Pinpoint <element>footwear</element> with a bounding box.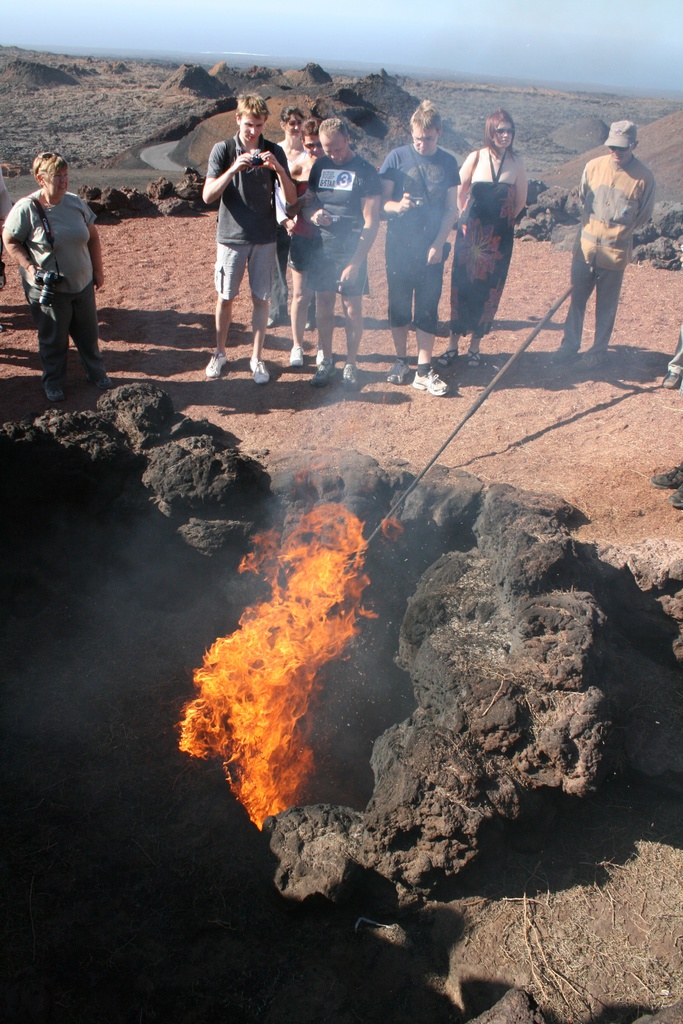
662/372/681/391.
